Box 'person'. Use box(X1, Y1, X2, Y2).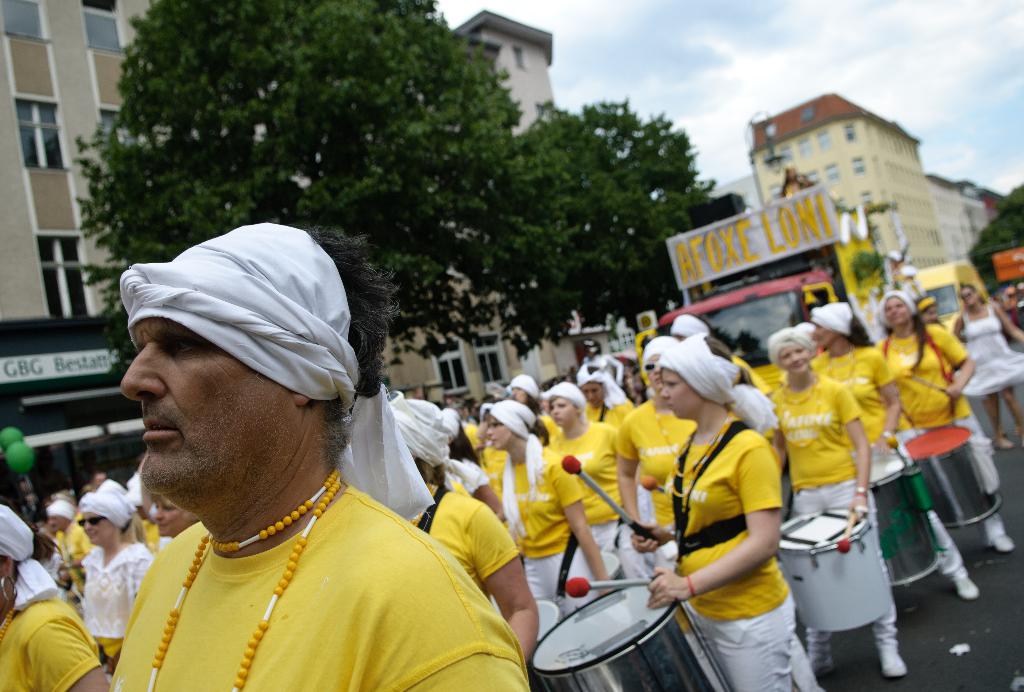
box(483, 395, 607, 608).
